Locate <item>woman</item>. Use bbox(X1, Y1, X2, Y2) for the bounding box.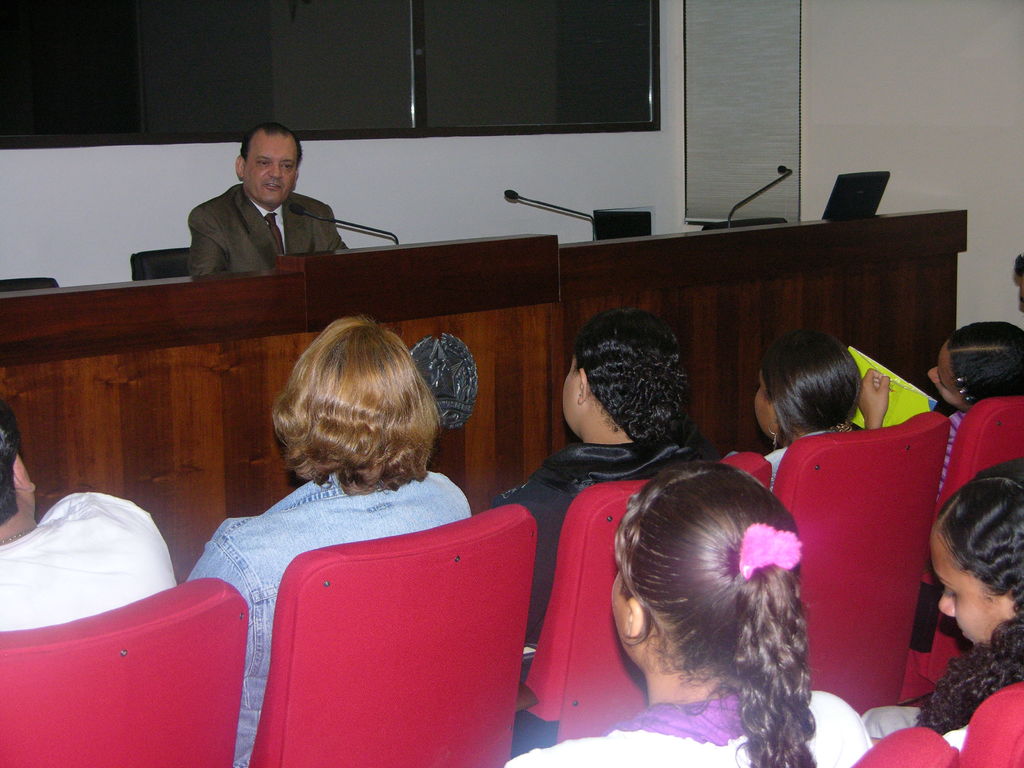
bbox(745, 330, 877, 490).
